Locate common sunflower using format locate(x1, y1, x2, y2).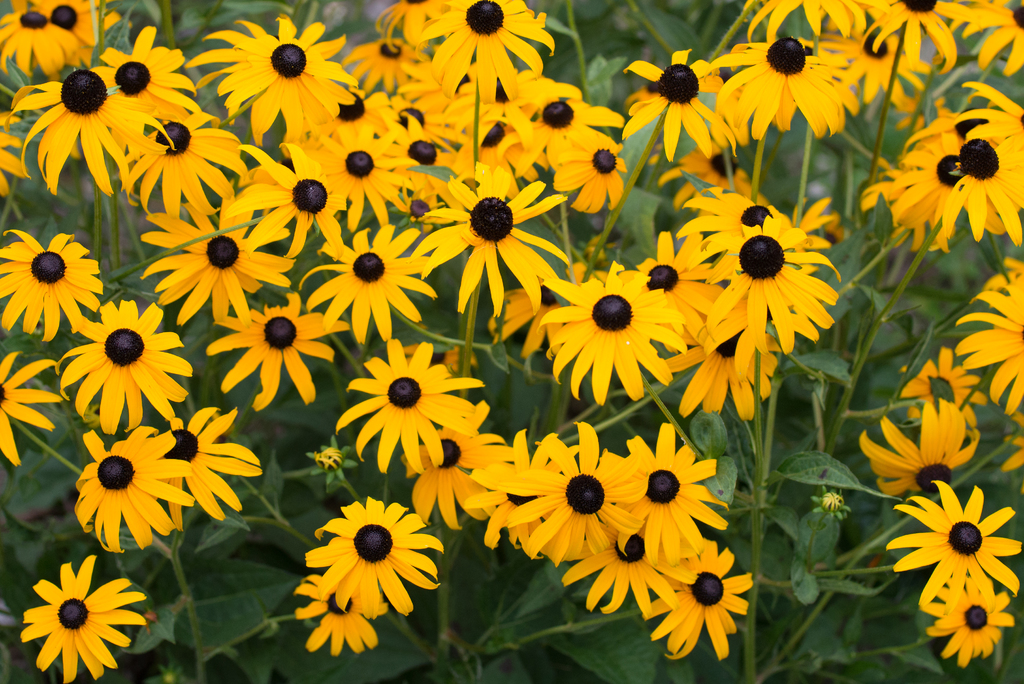
locate(72, 301, 196, 426).
